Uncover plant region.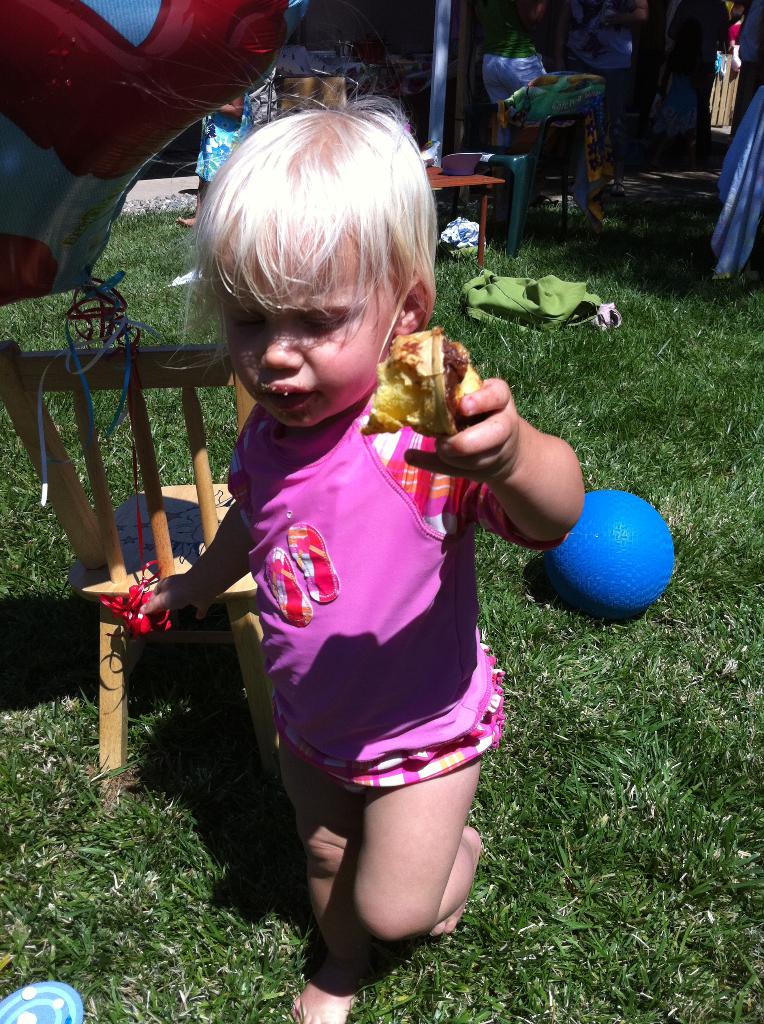
Uncovered: 516:691:725:918.
